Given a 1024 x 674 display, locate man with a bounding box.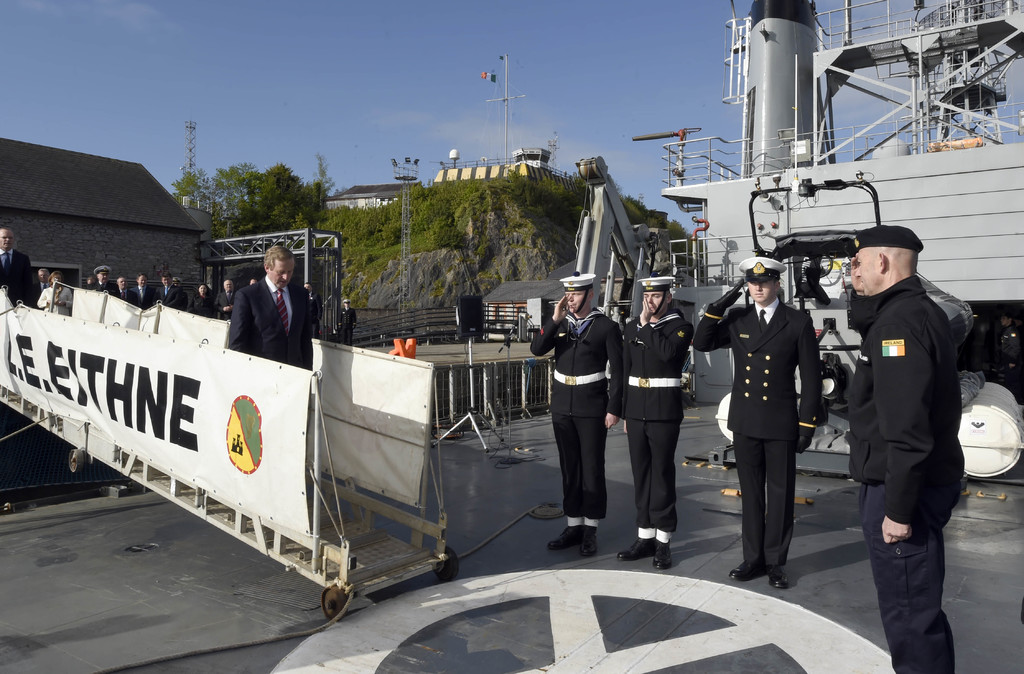
Located: region(38, 263, 50, 295).
